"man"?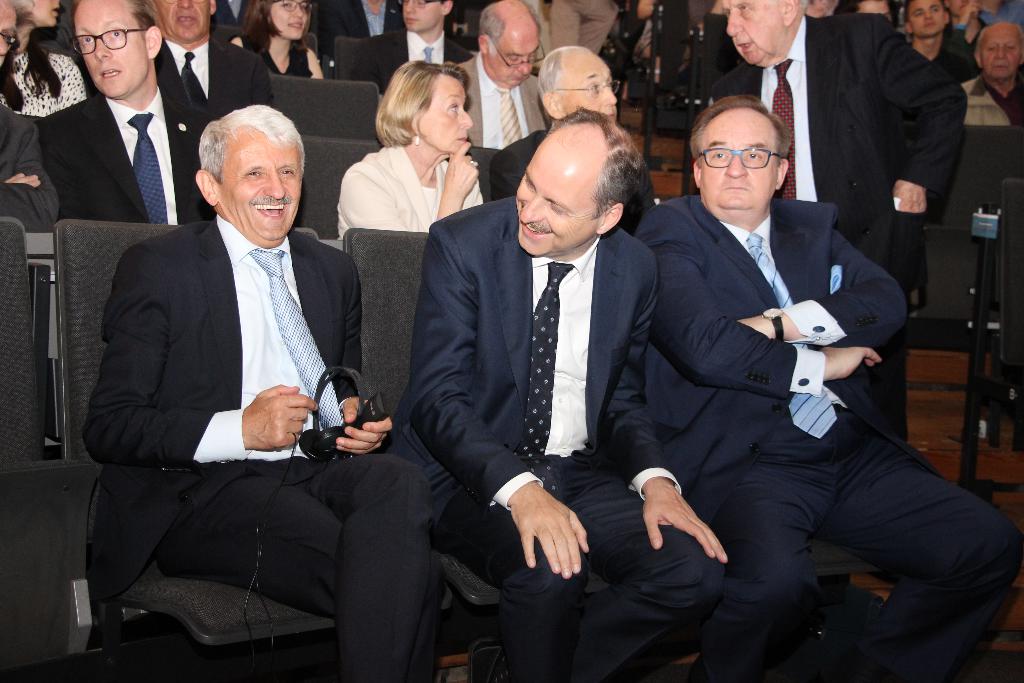
box(958, 21, 1023, 138)
